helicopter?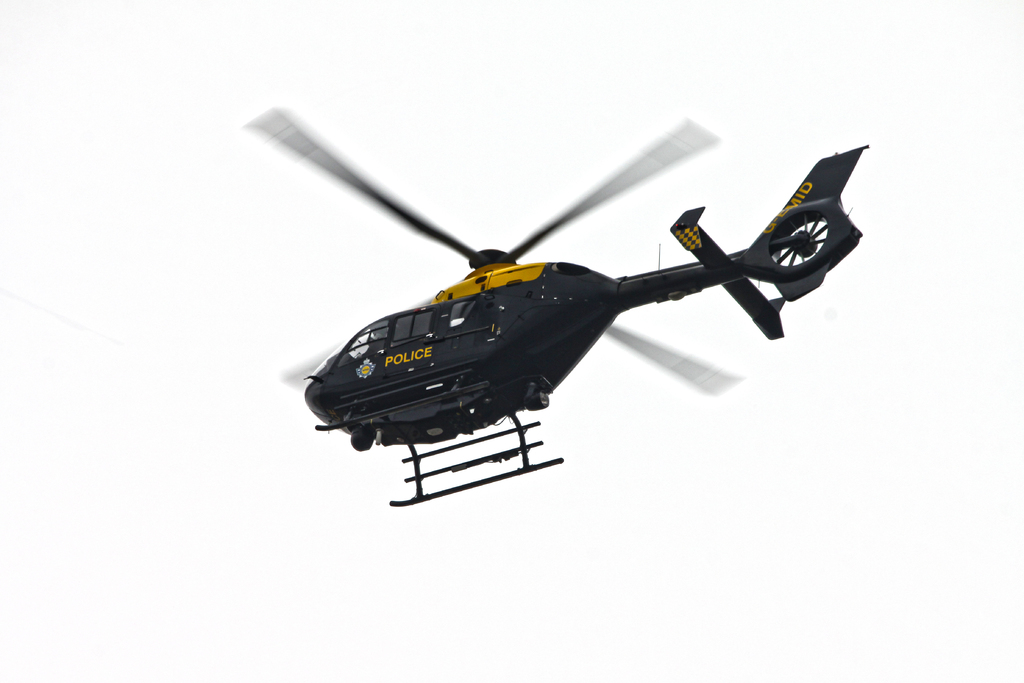
box(281, 100, 869, 509)
